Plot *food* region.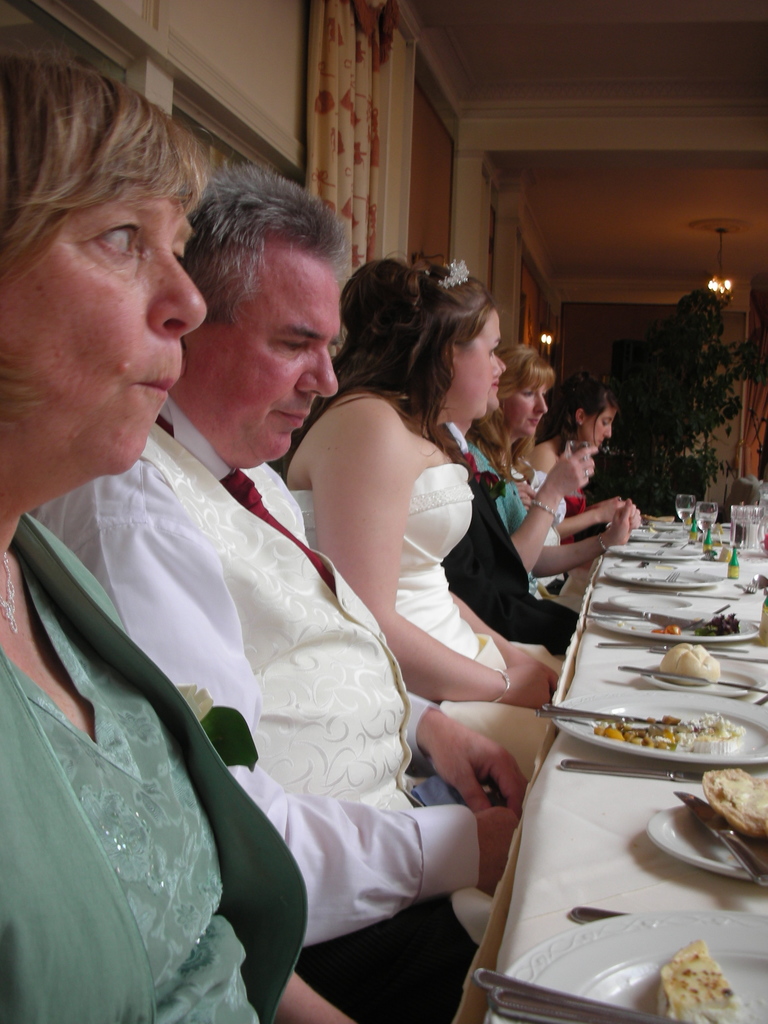
Plotted at (left=658, top=941, right=735, bottom=1023).
